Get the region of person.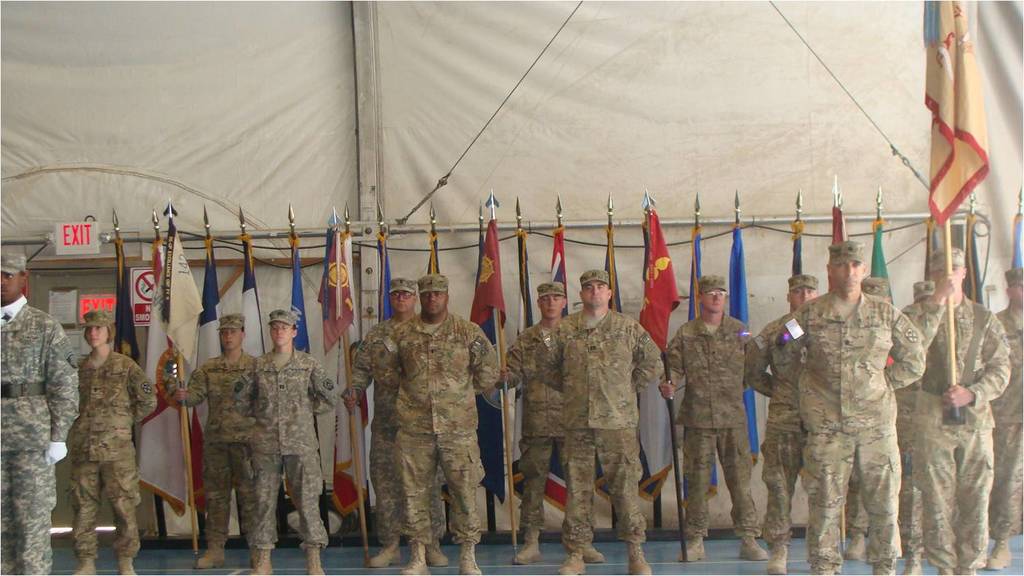
BBox(662, 275, 768, 558).
